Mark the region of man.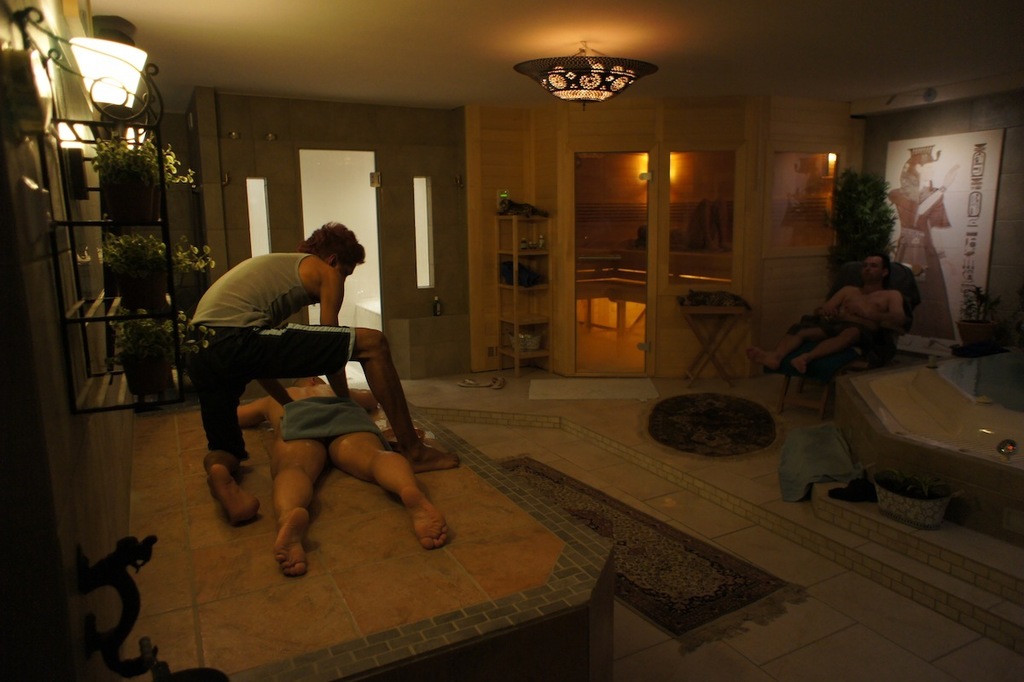
Region: 235:372:451:574.
